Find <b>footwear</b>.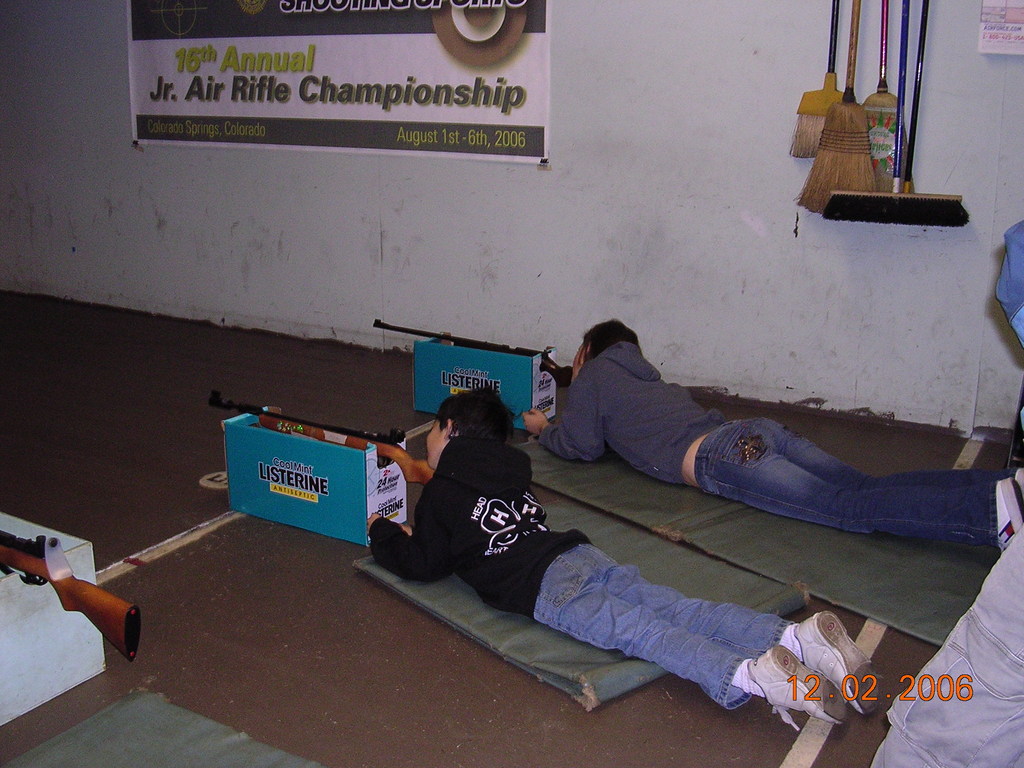
bbox=[1011, 460, 1023, 516].
